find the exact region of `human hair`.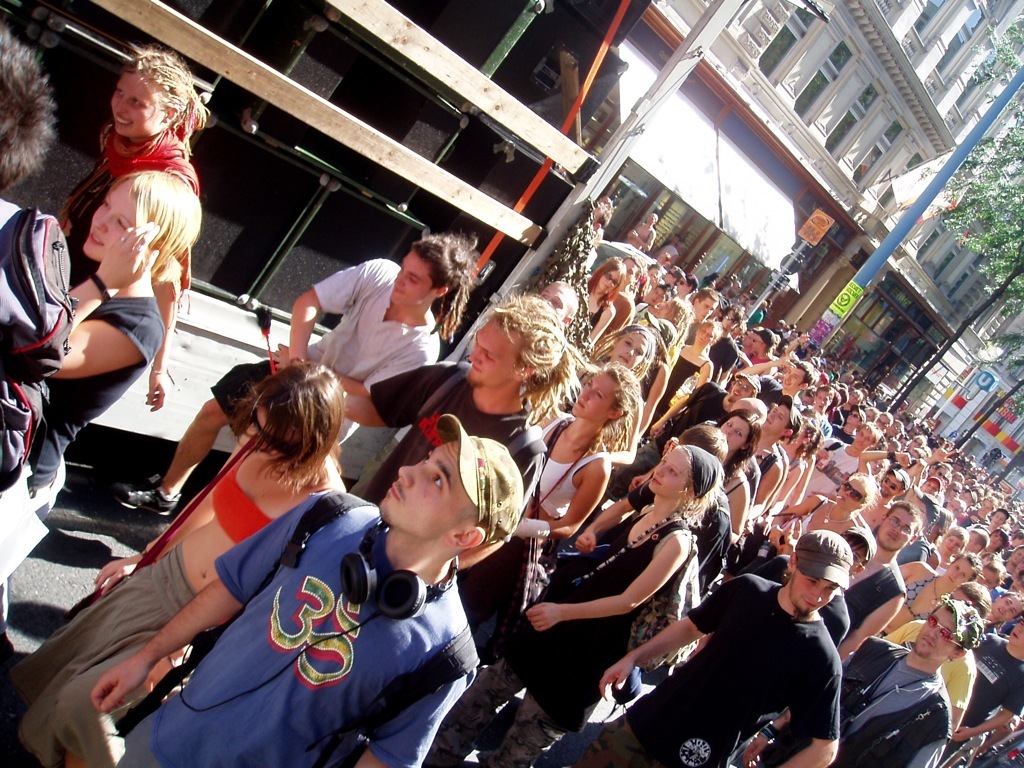
Exact region: detection(238, 363, 350, 491).
